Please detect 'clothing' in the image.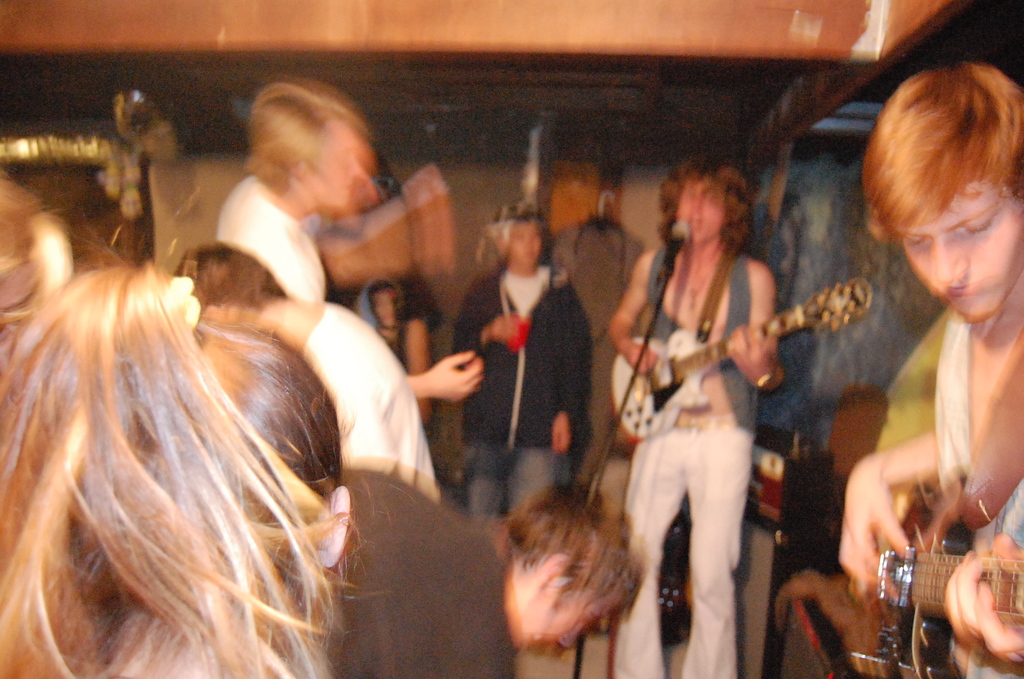
bbox=(603, 242, 767, 678).
